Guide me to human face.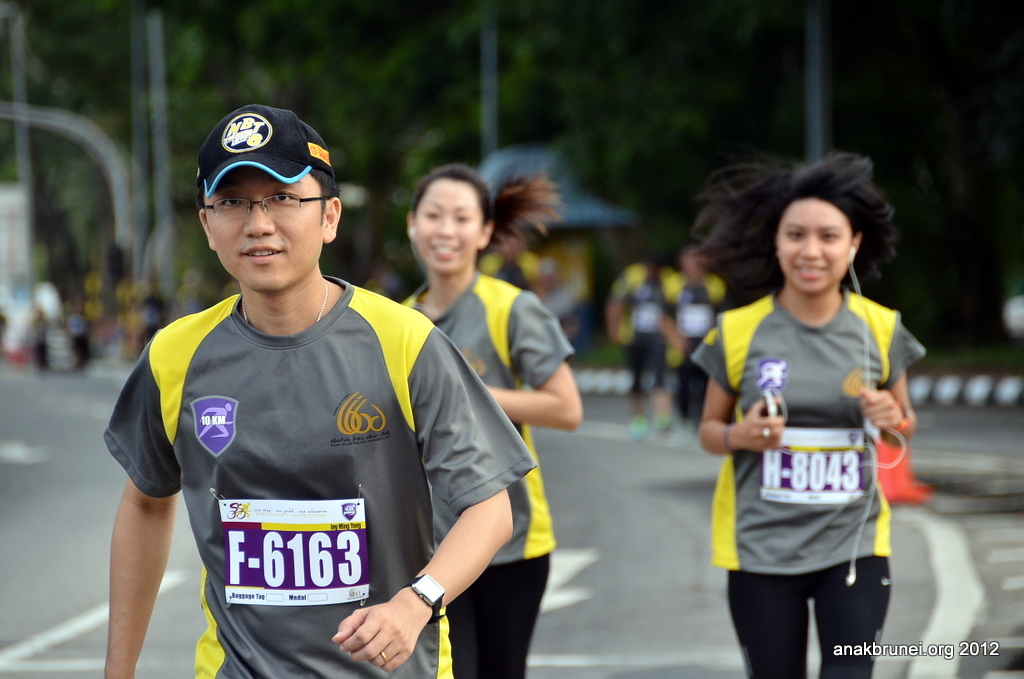
Guidance: rect(777, 196, 854, 297).
